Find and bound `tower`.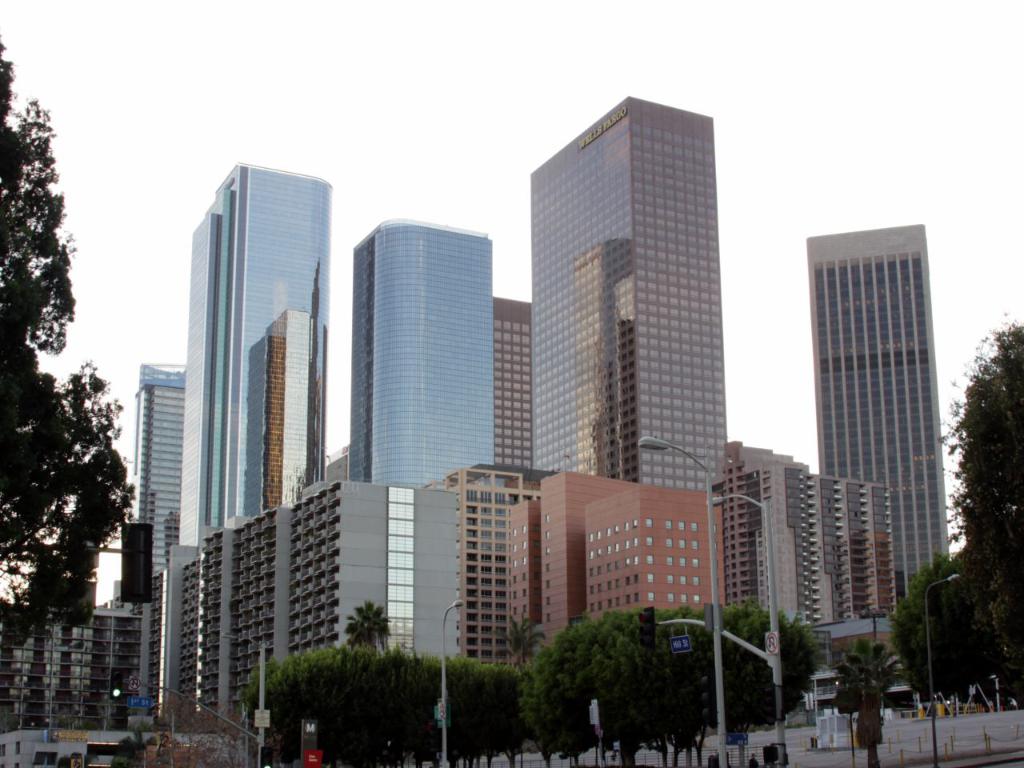
Bound: select_region(341, 218, 501, 492).
